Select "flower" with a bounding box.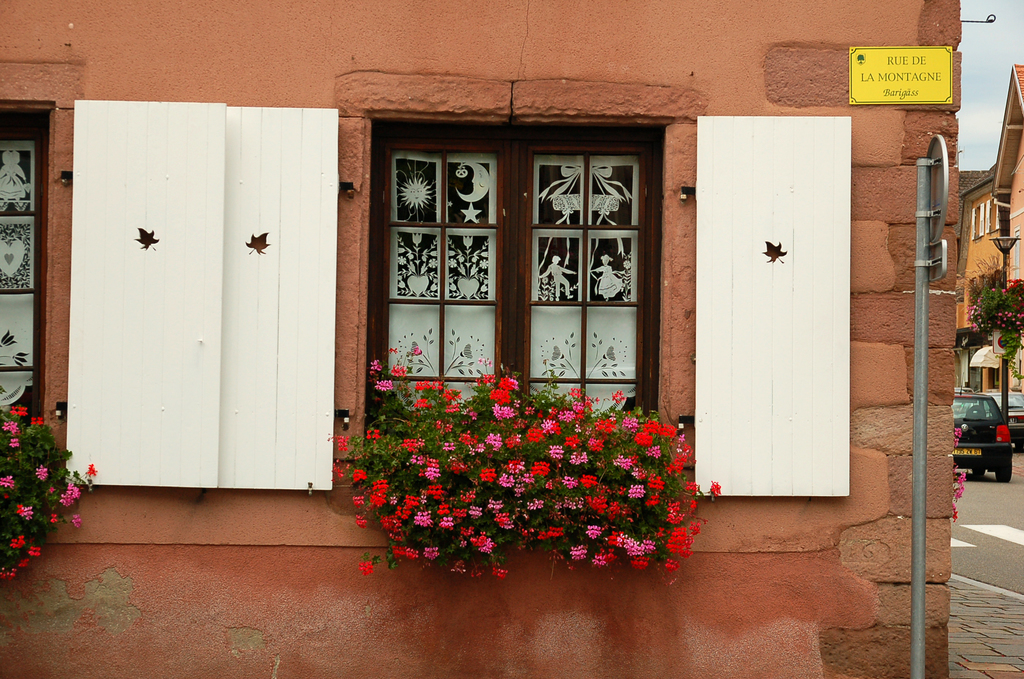
locate(17, 505, 22, 514).
